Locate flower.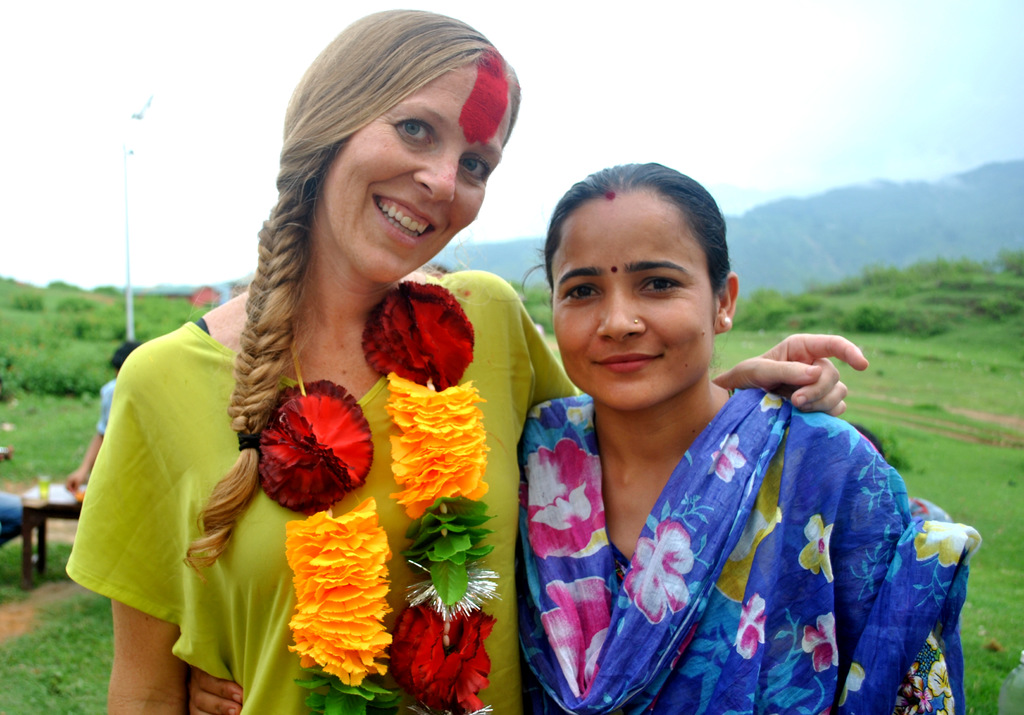
Bounding box: bbox(912, 516, 987, 568).
